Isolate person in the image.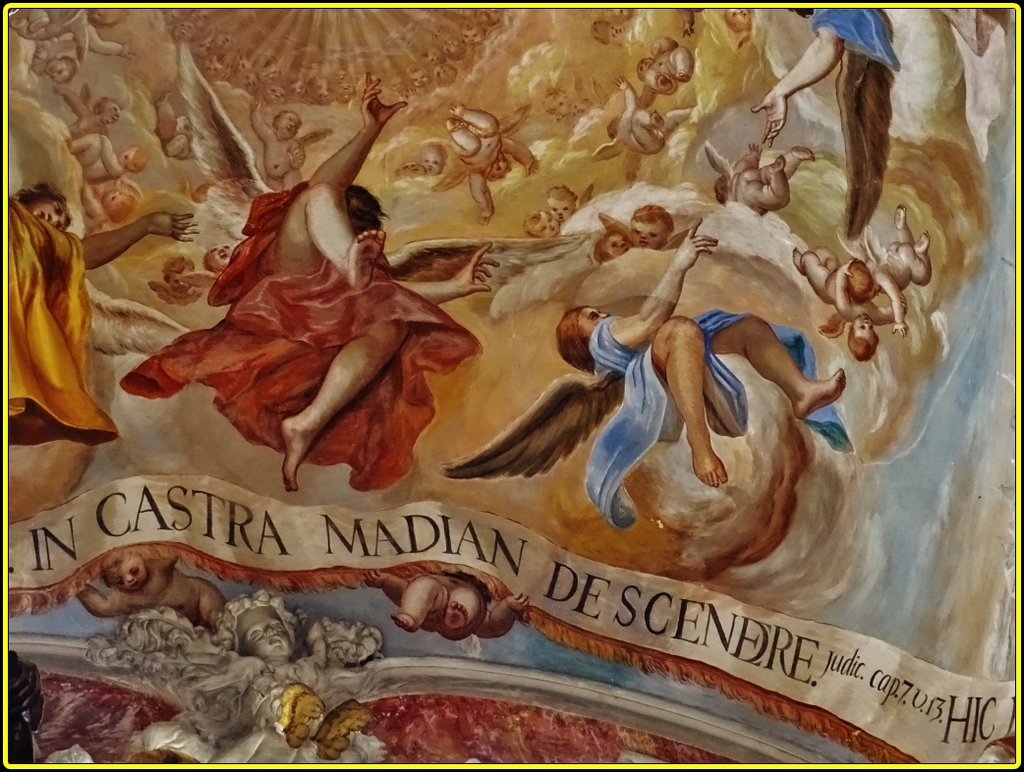
Isolated region: <region>76, 545, 223, 634</region>.
